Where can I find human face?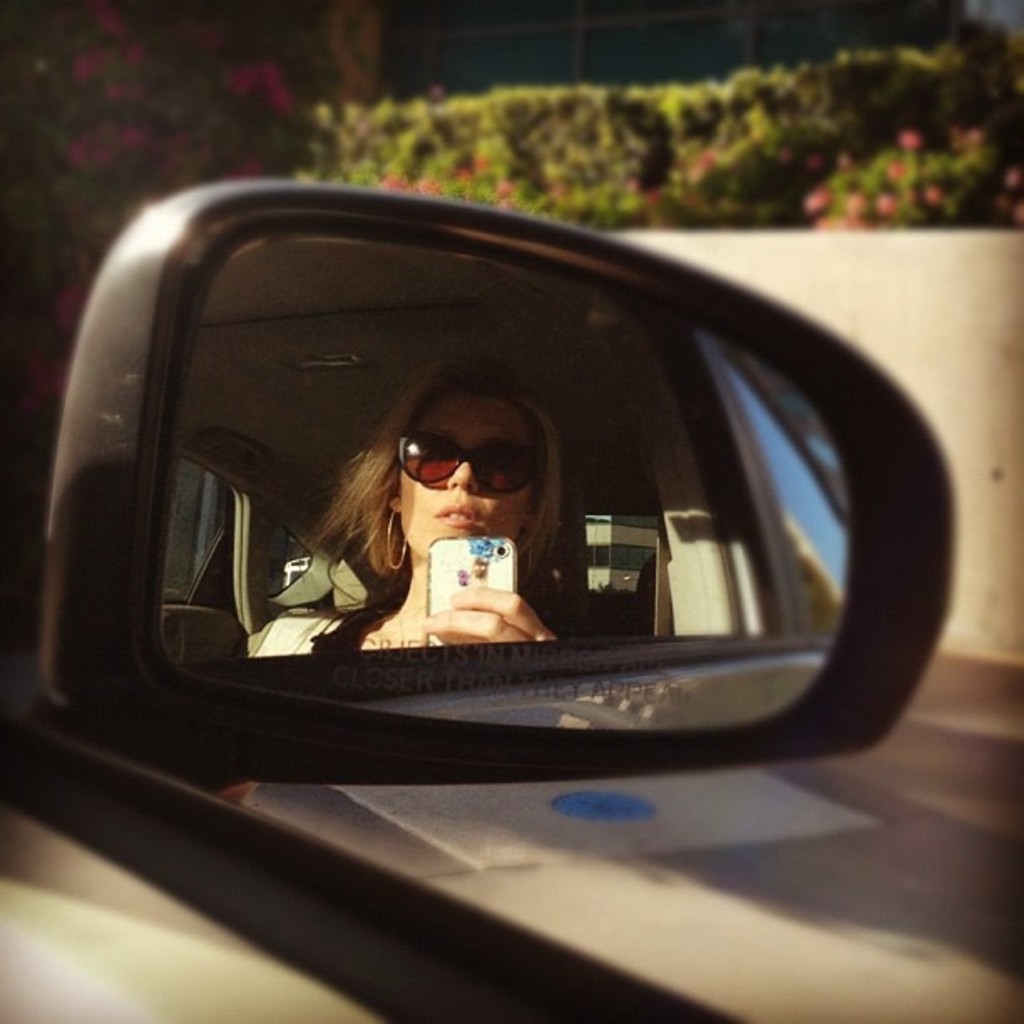
You can find it at x1=395, y1=392, x2=535, y2=561.
